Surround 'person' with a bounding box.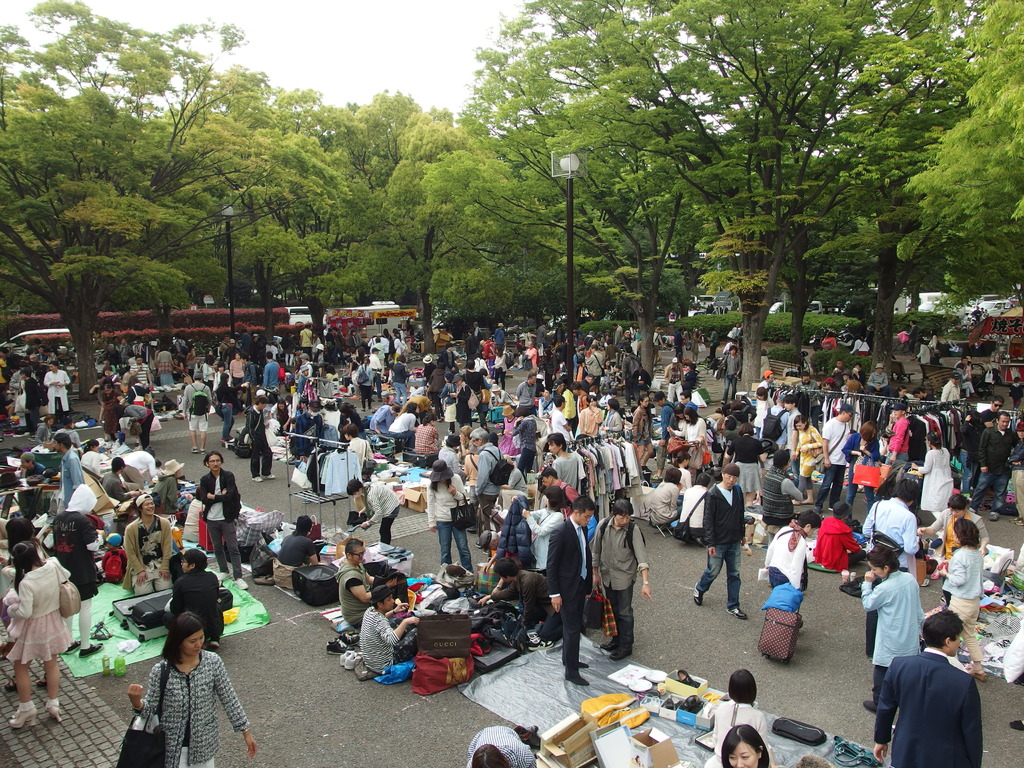
bbox=[819, 403, 854, 514].
